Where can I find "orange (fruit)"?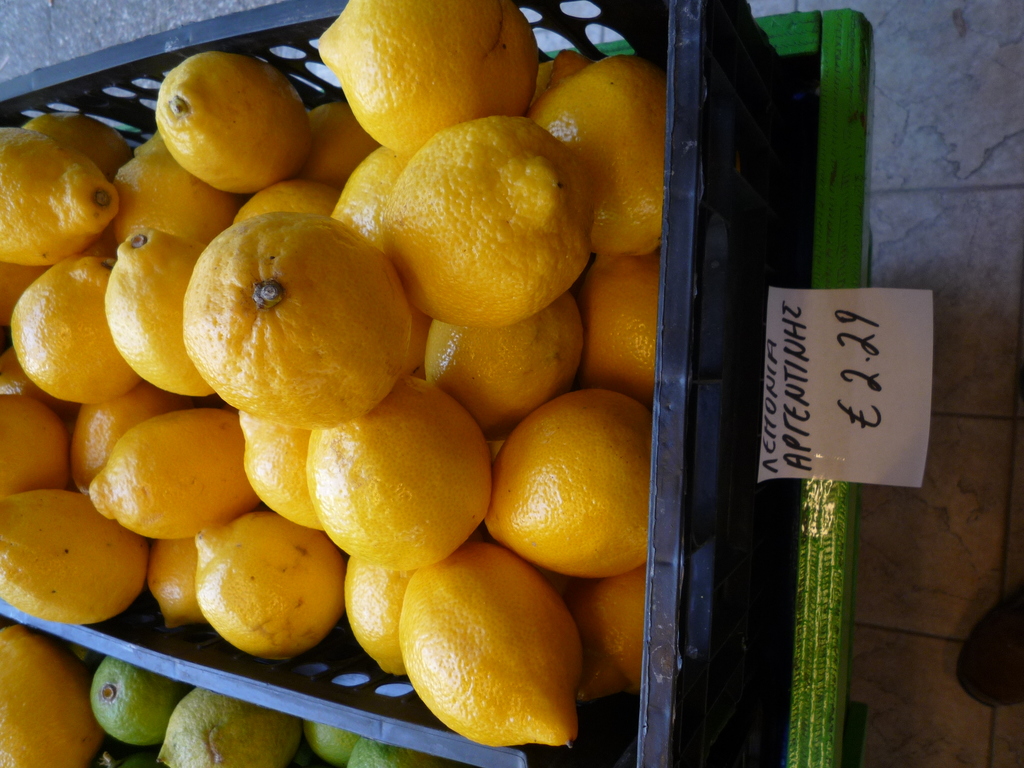
You can find it at x1=377 y1=124 x2=588 y2=331.
